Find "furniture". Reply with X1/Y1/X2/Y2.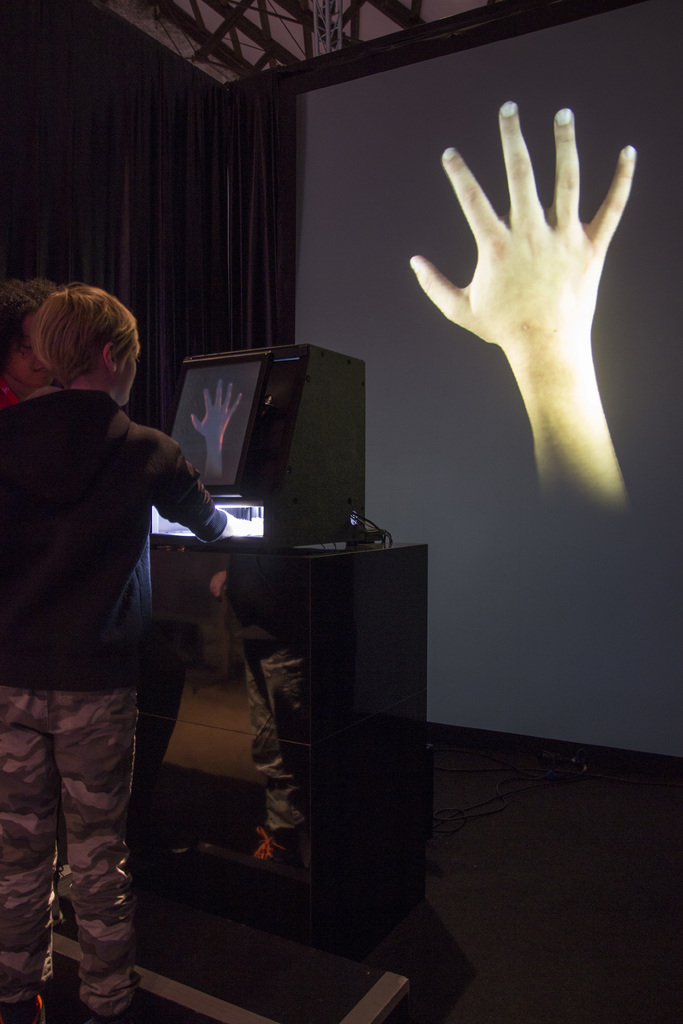
143/528/477/1023.
